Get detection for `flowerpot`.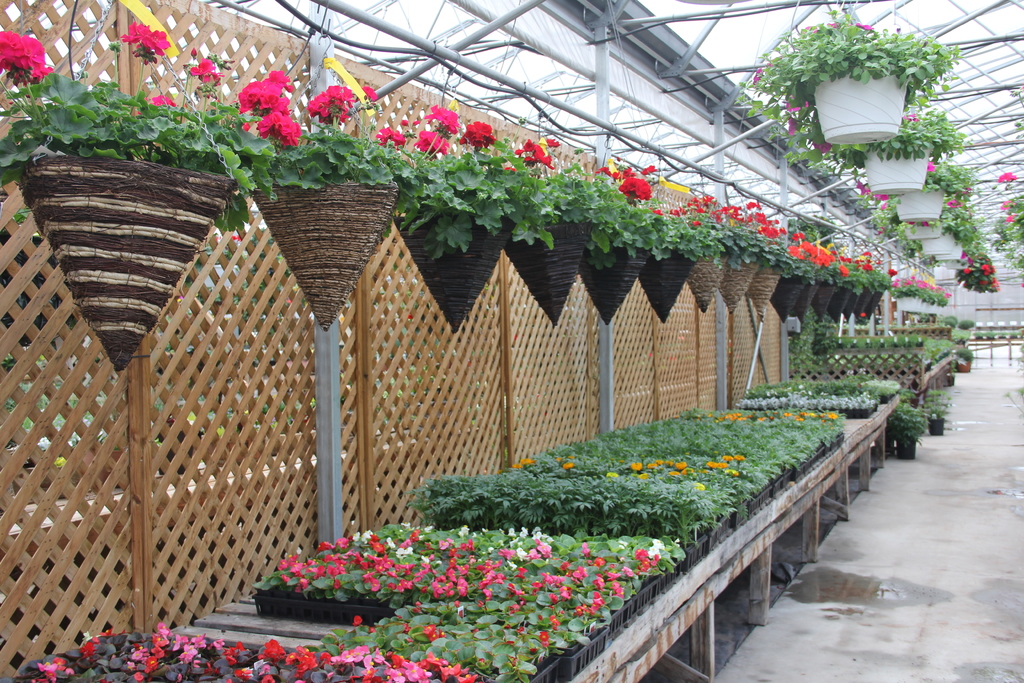
Detection: select_region(955, 358, 972, 374).
